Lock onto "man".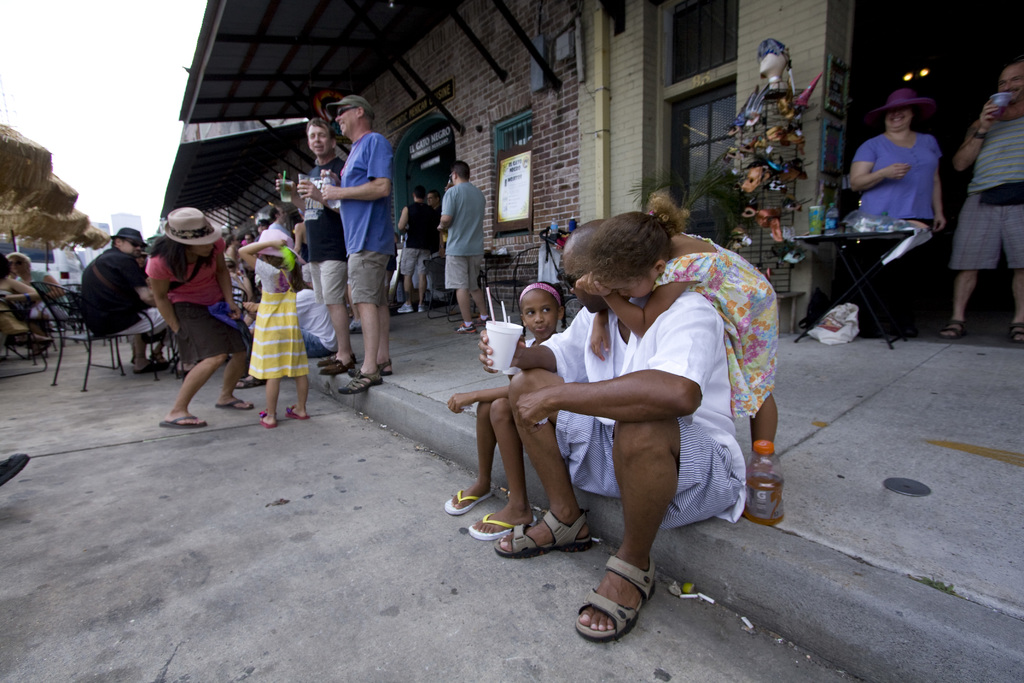
Locked: 324, 96, 400, 393.
